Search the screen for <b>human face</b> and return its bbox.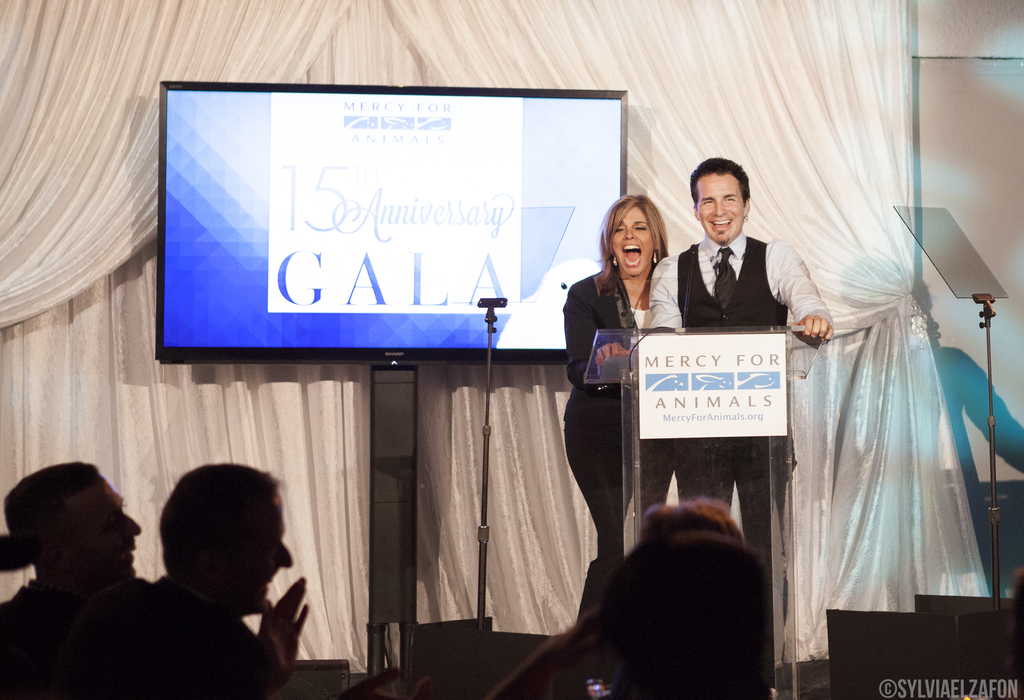
Found: locate(695, 178, 750, 243).
